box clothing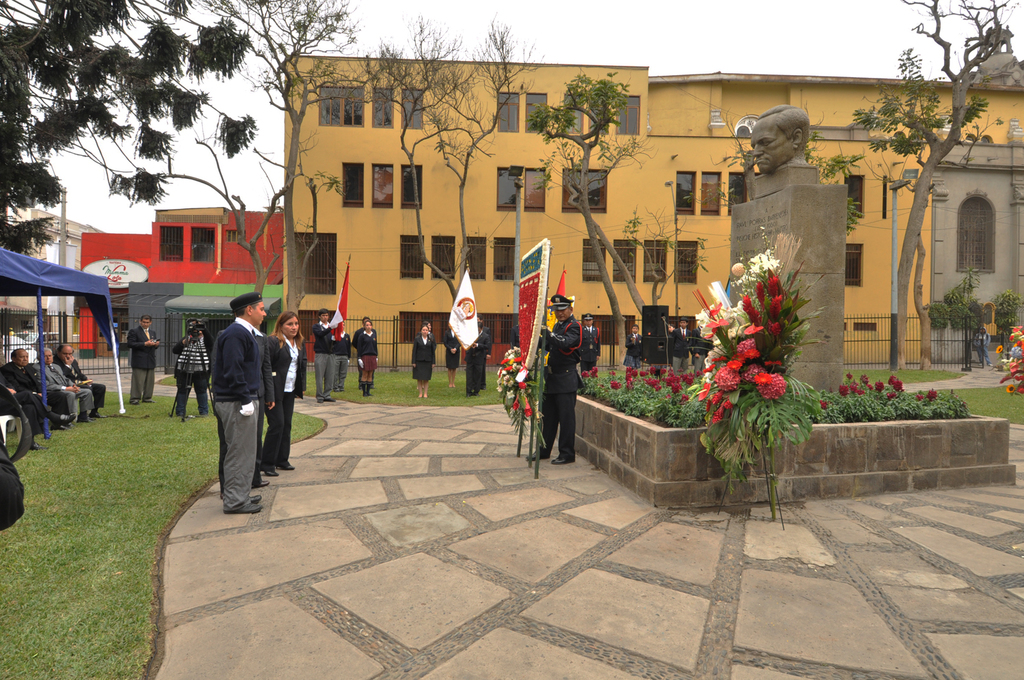
315/323/334/404
